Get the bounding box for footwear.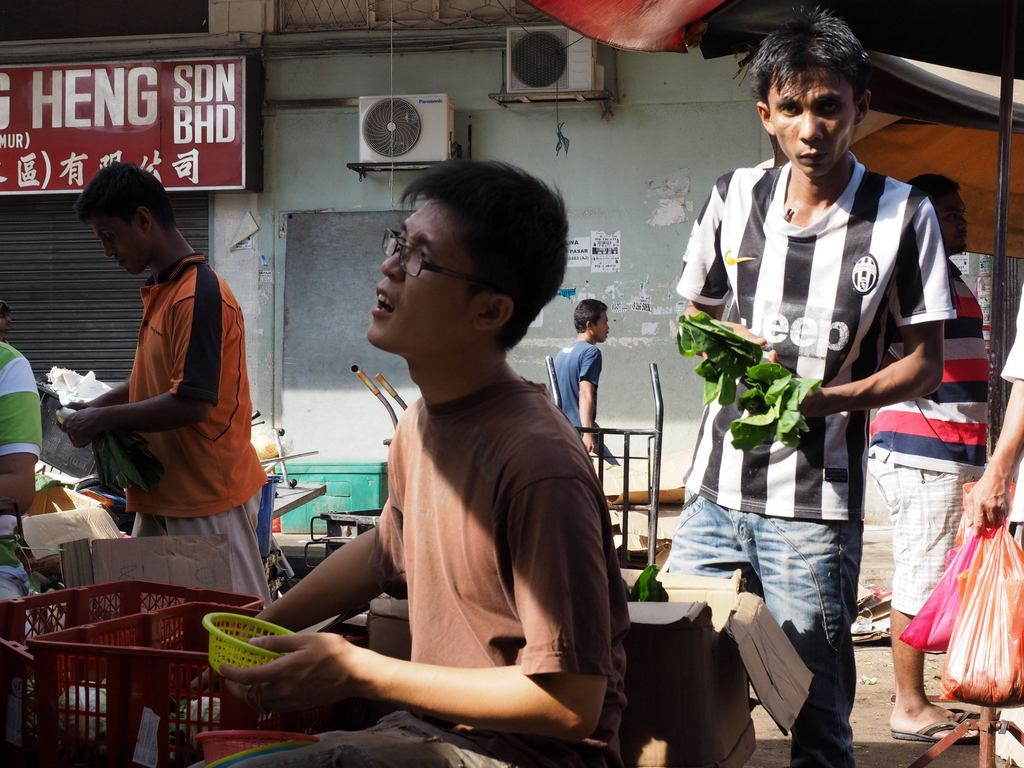
{"left": 844, "top": 610, "right": 888, "bottom": 651}.
